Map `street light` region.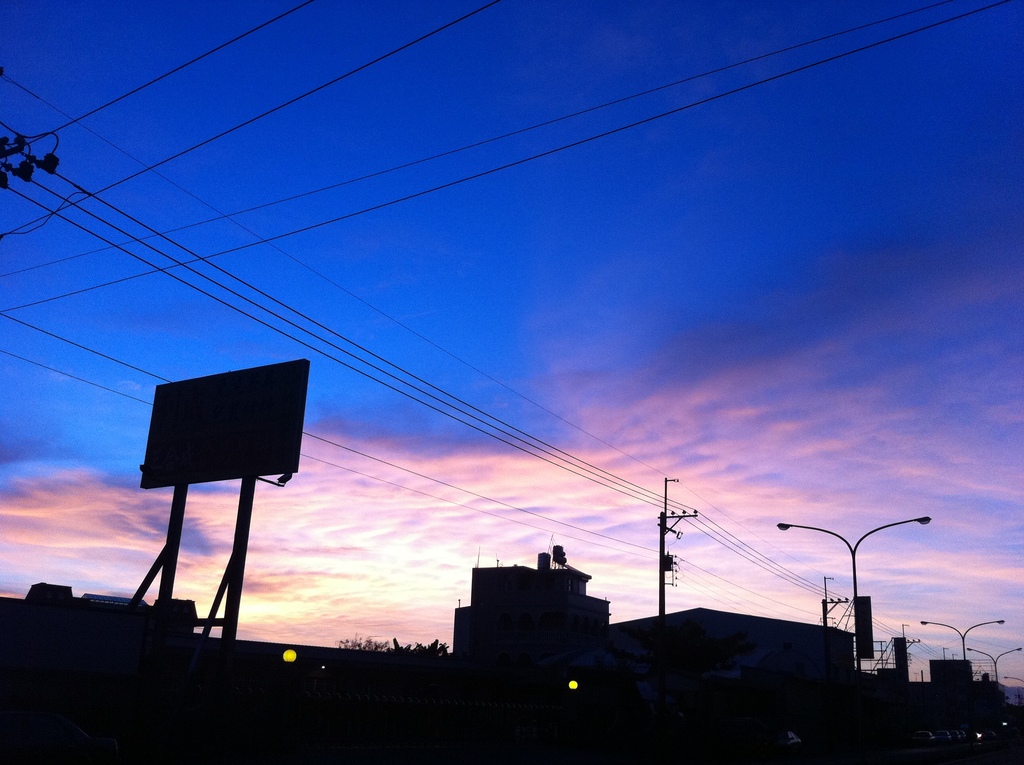
Mapped to (left=1002, top=677, right=1023, bottom=686).
